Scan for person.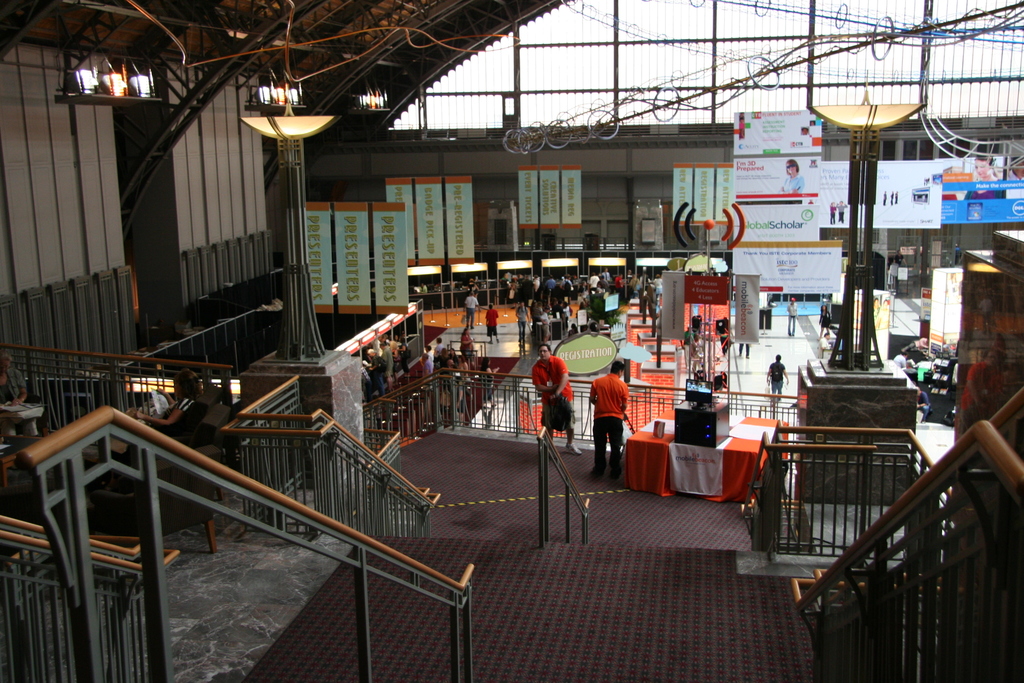
Scan result: [1007,158,1023,180].
